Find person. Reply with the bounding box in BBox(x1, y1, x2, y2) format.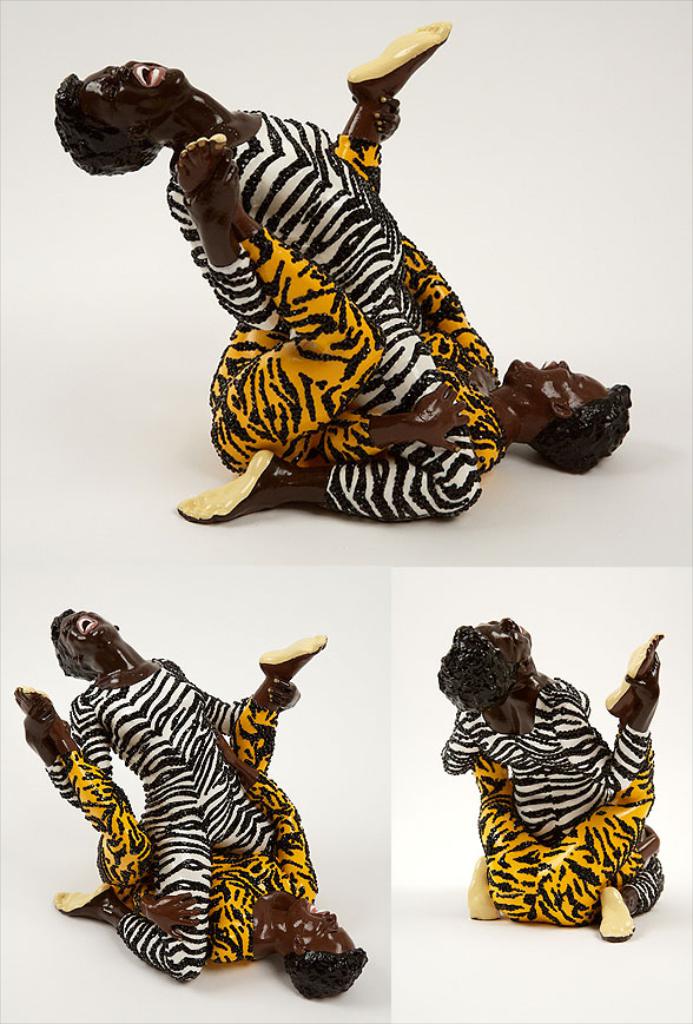
BBox(193, 14, 633, 475).
